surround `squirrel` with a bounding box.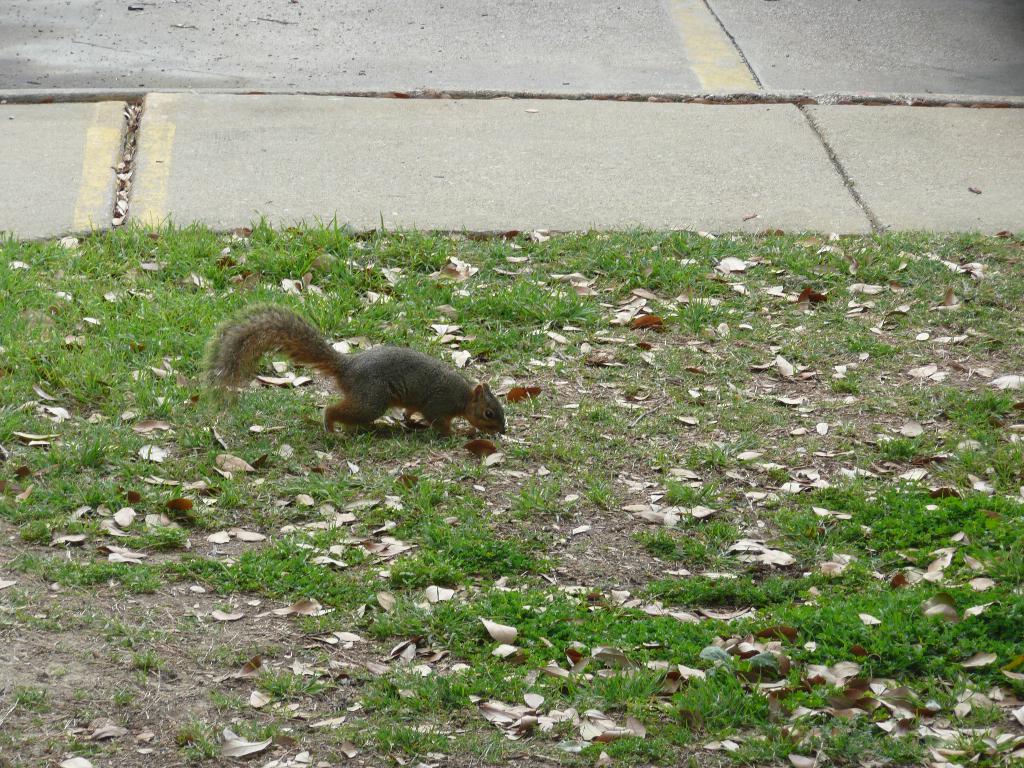
(left=197, top=303, right=506, bottom=434).
